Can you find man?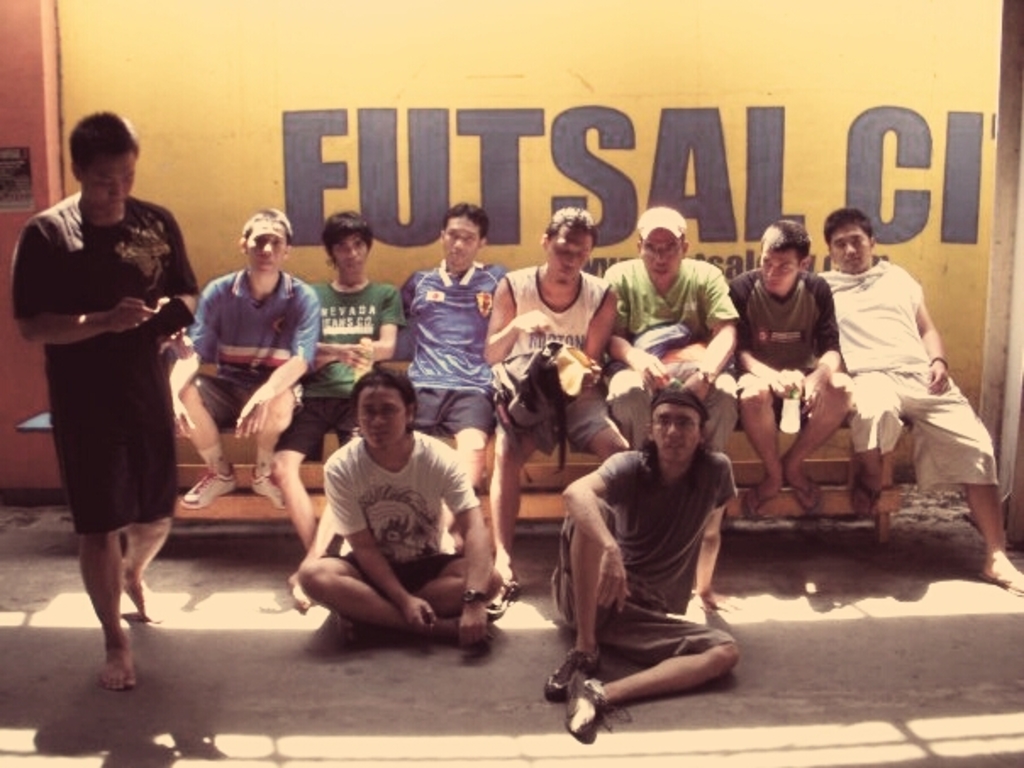
Yes, bounding box: (487,203,636,619).
